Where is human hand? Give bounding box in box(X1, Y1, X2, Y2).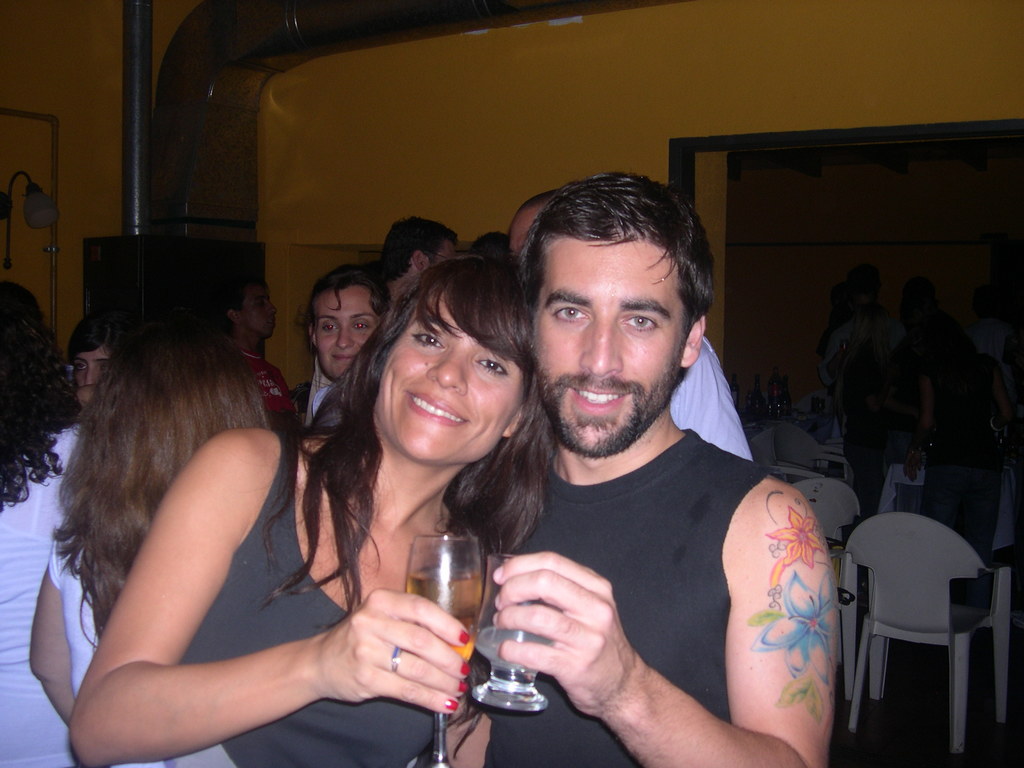
box(902, 452, 925, 486).
